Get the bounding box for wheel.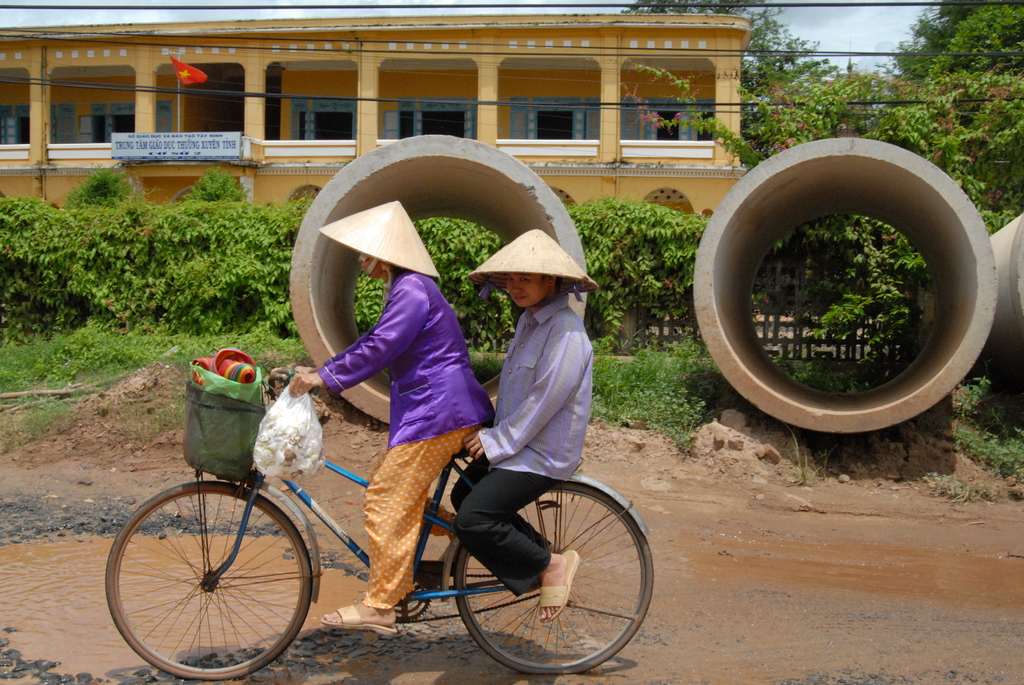
select_region(106, 482, 312, 679).
